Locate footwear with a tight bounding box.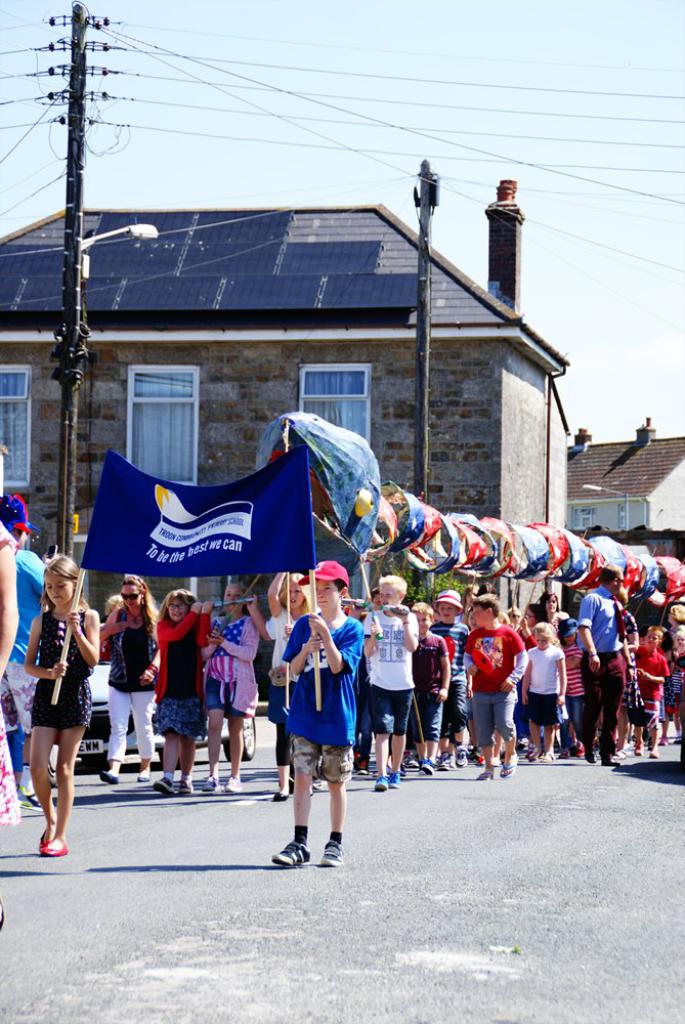
box(41, 834, 66, 853).
